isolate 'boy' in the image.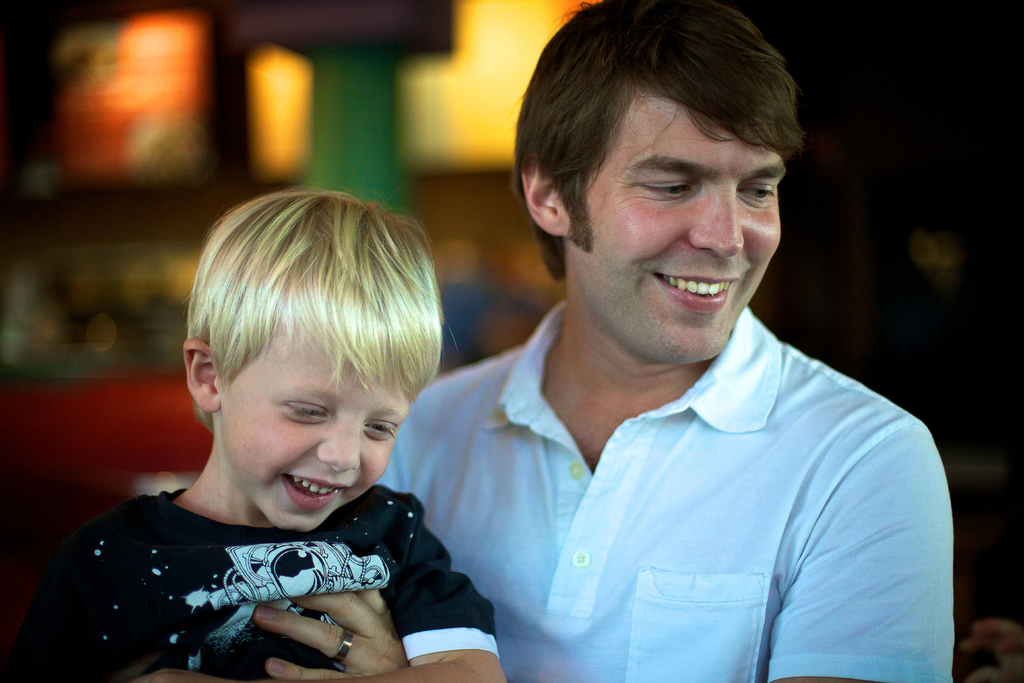
Isolated region: BBox(35, 188, 504, 682).
